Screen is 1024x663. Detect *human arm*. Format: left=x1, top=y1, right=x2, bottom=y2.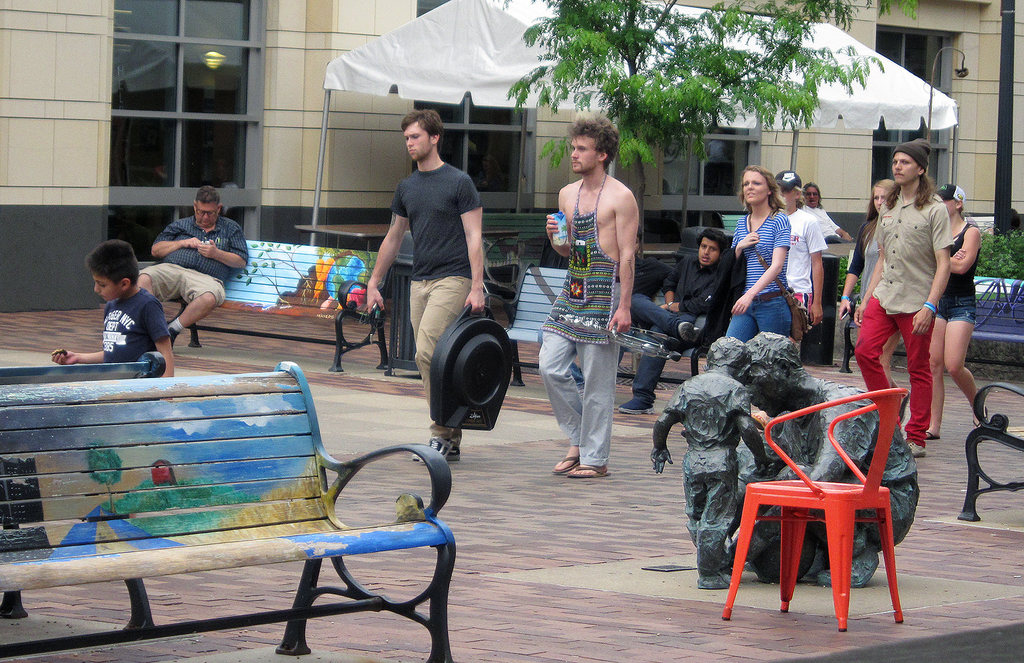
left=546, top=193, right=569, bottom=258.
